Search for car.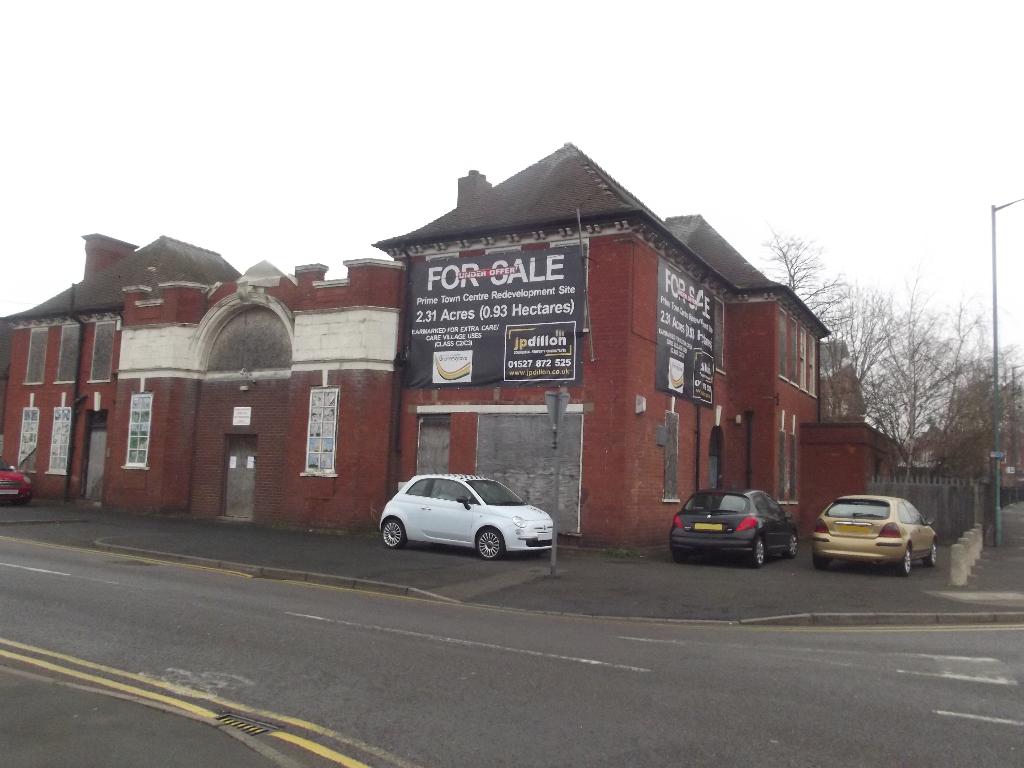
Found at bbox=(807, 490, 945, 576).
